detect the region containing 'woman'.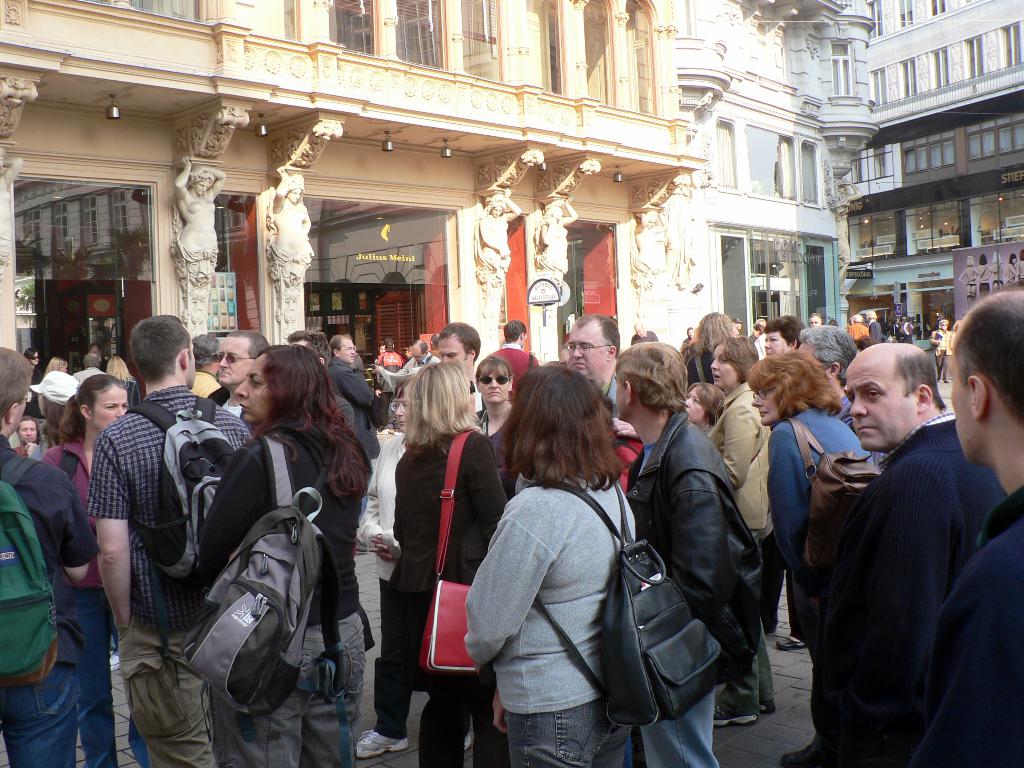
(353,376,410,755).
